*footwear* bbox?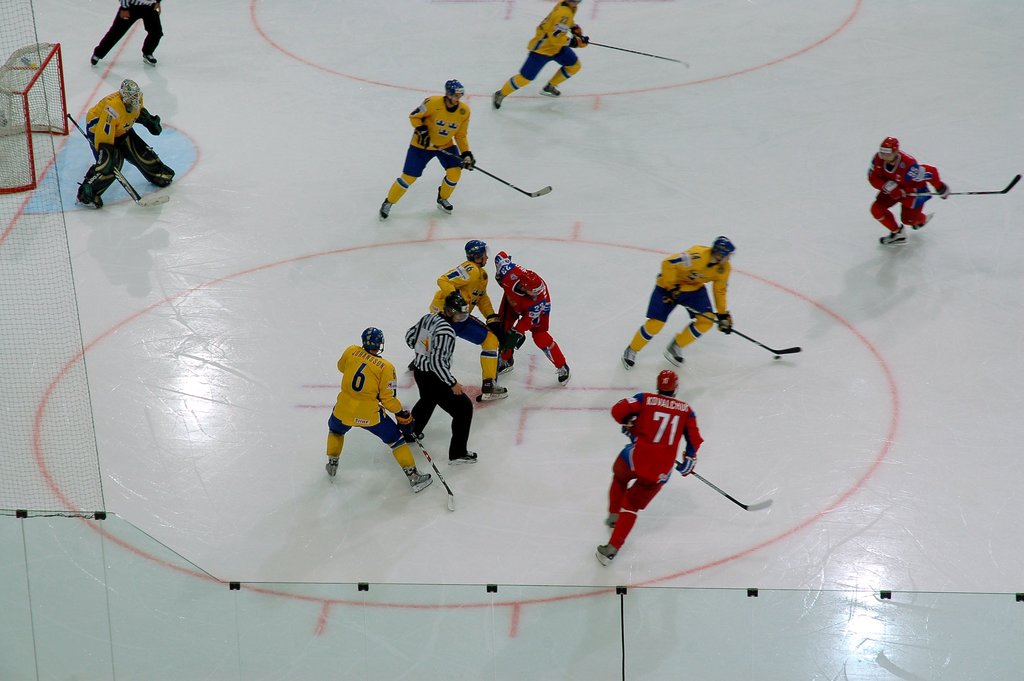
l=381, t=199, r=392, b=219
